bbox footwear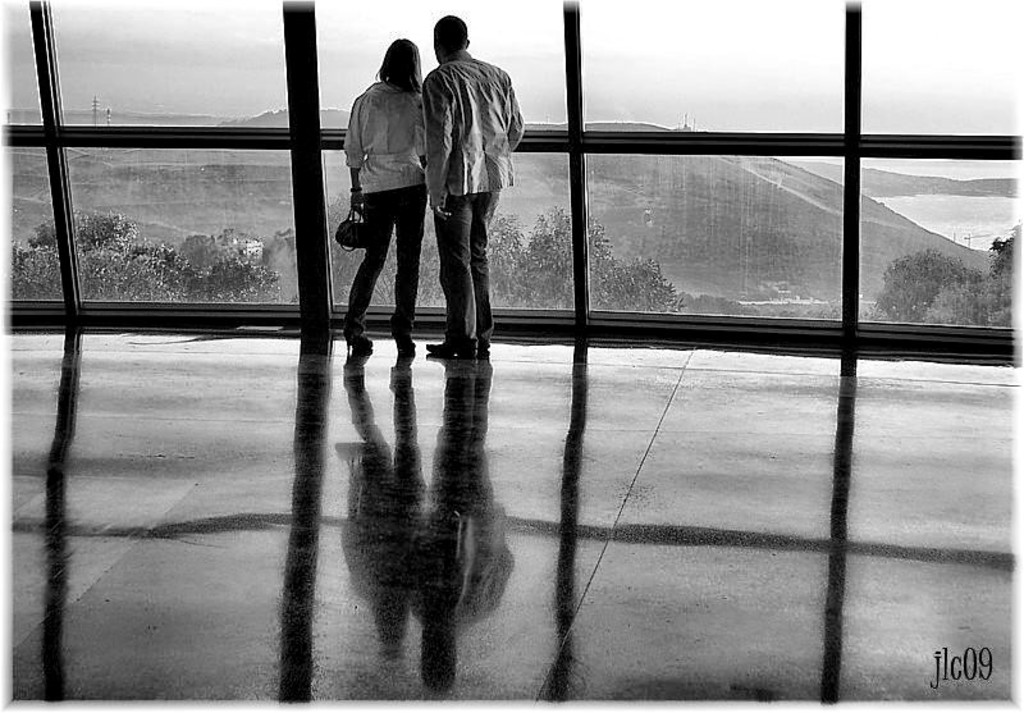
<bbox>396, 338, 416, 348</bbox>
